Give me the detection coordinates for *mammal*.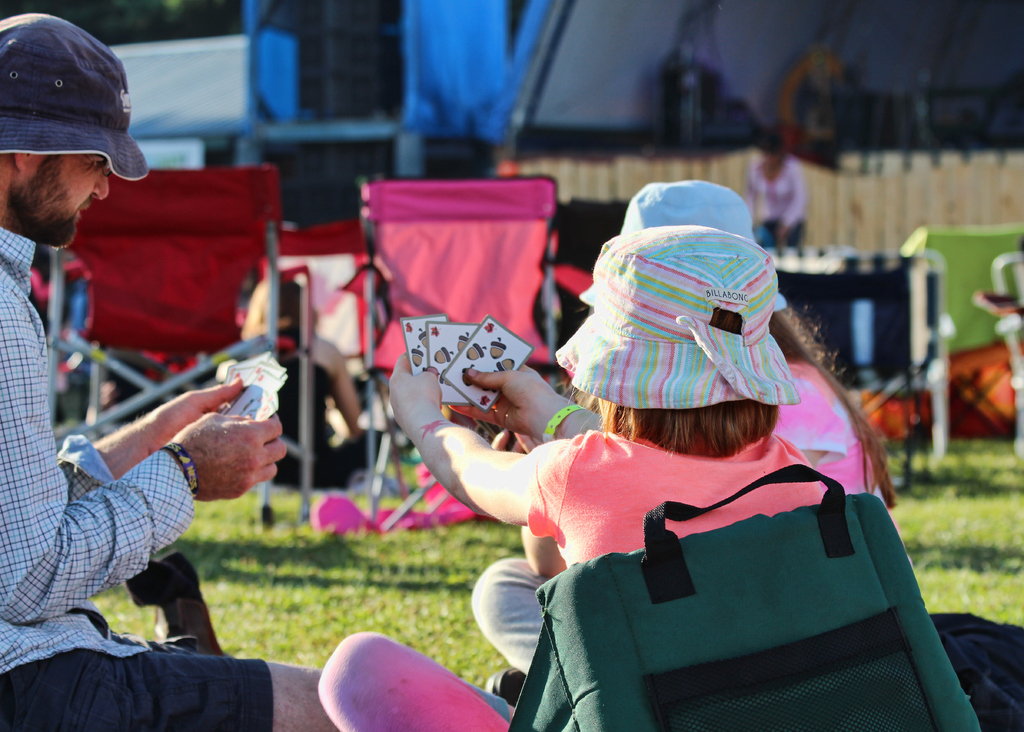
box=[315, 225, 829, 731].
